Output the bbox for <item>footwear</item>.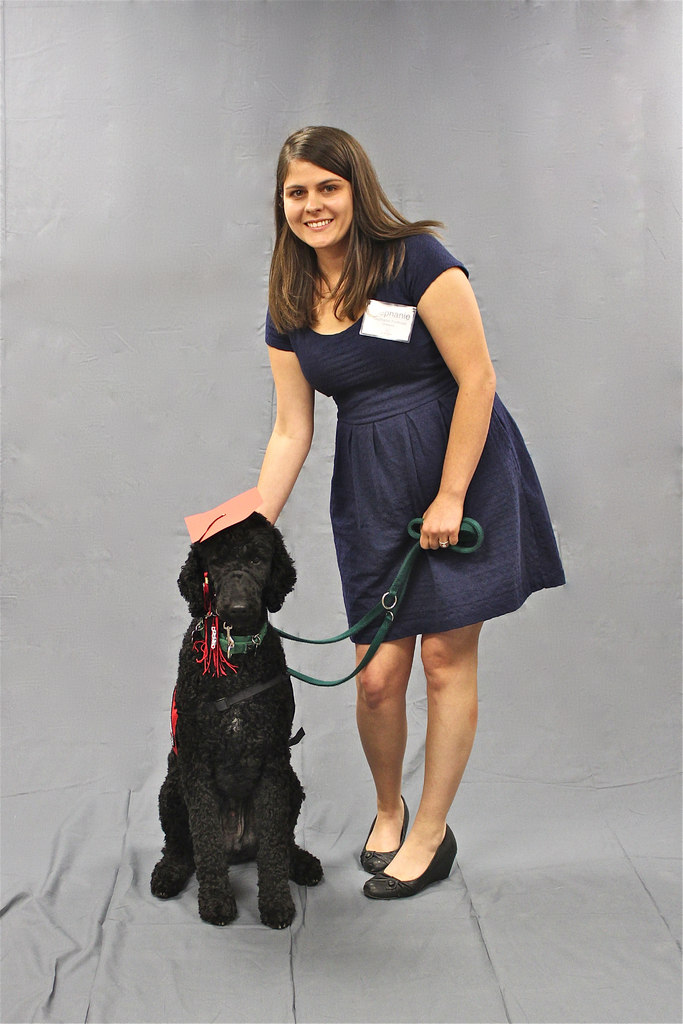
368:820:445:908.
